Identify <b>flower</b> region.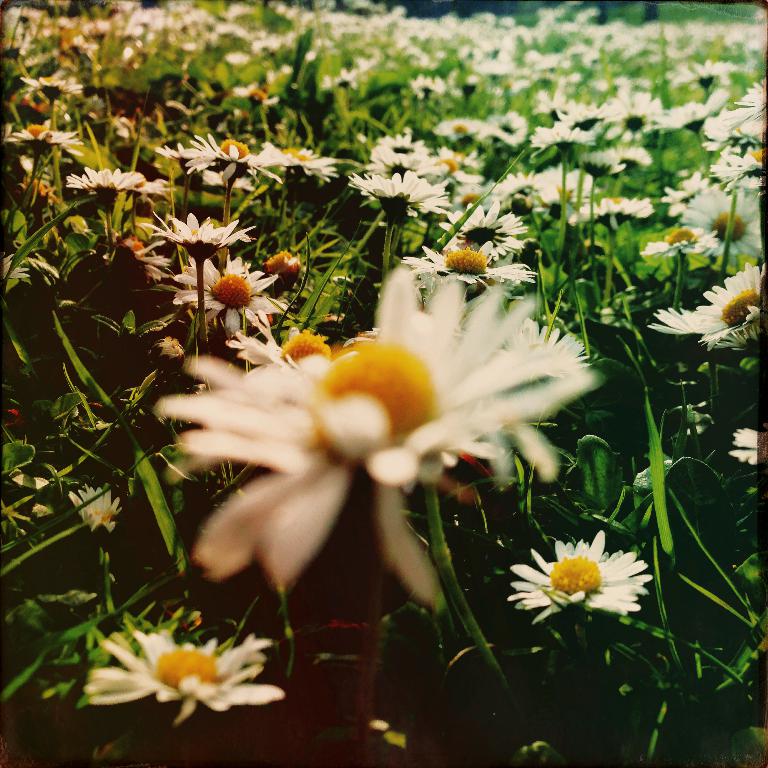
Region: box=[83, 620, 292, 736].
